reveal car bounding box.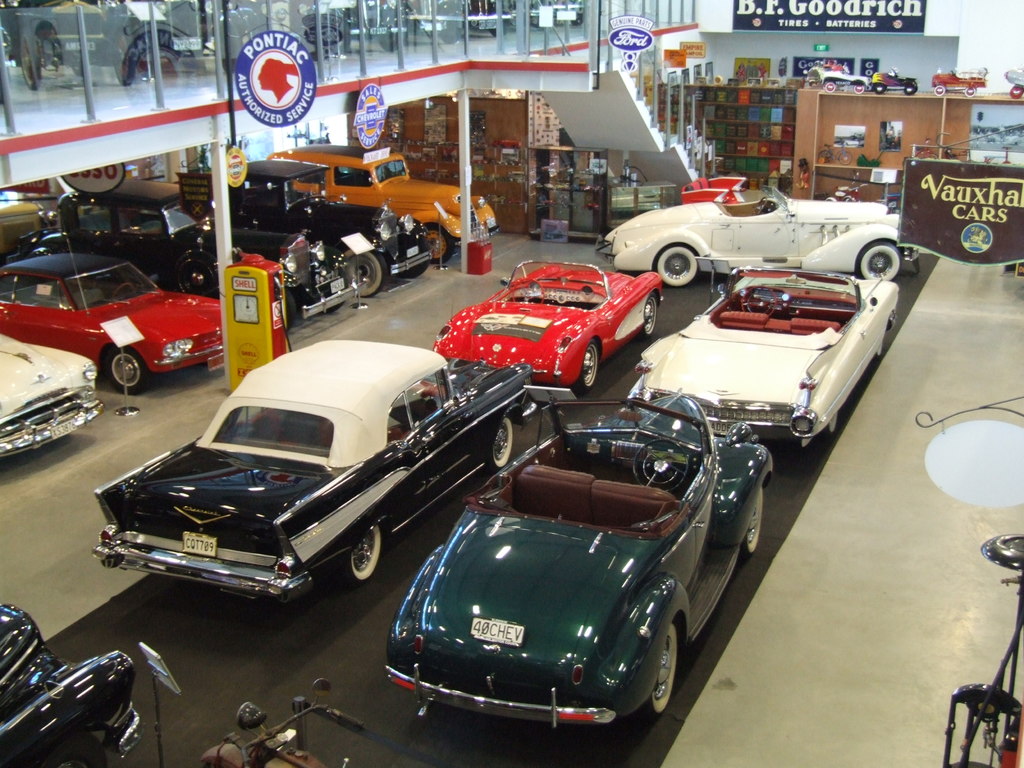
Revealed: l=621, t=262, r=904, b=454.
